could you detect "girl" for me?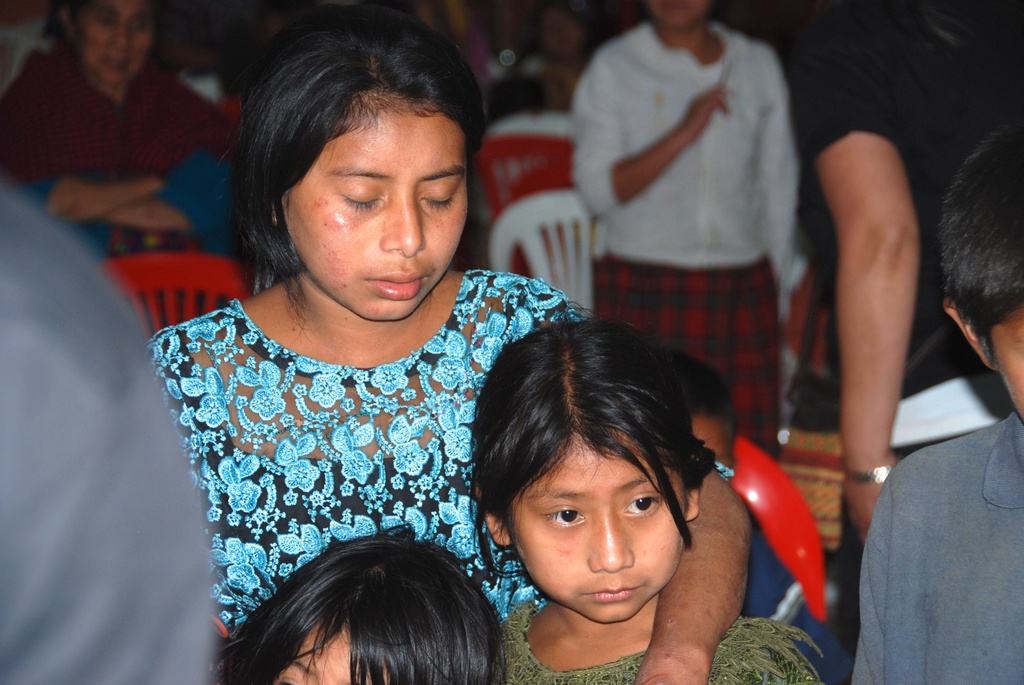
Detection result: crop(456, 316, 829, 684).
